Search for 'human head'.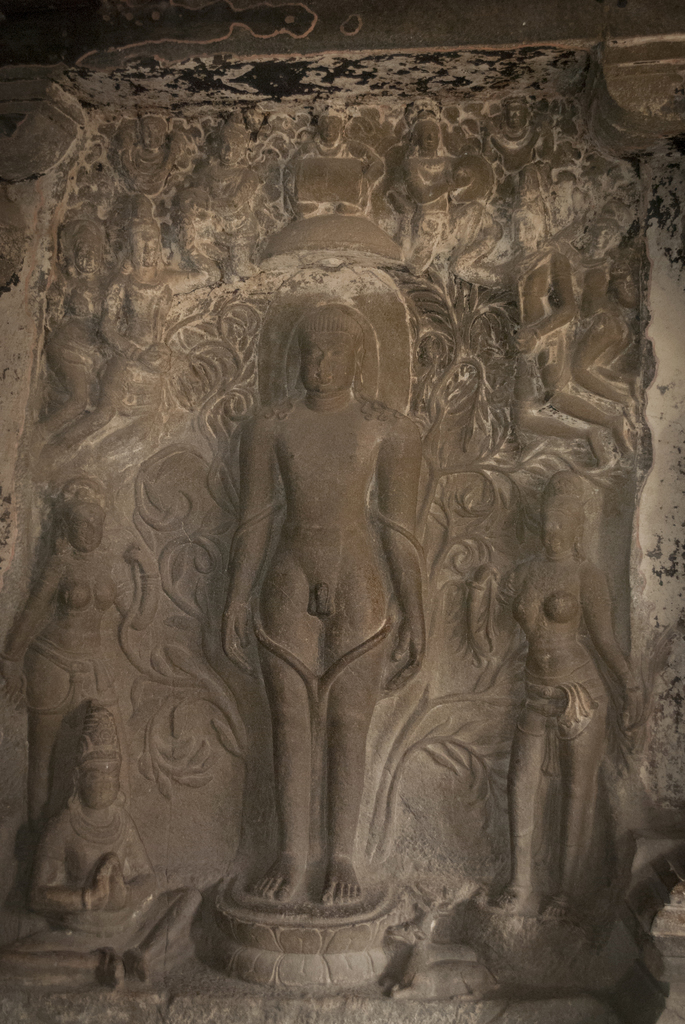
Found at box=[314, 113, 349, 153].
